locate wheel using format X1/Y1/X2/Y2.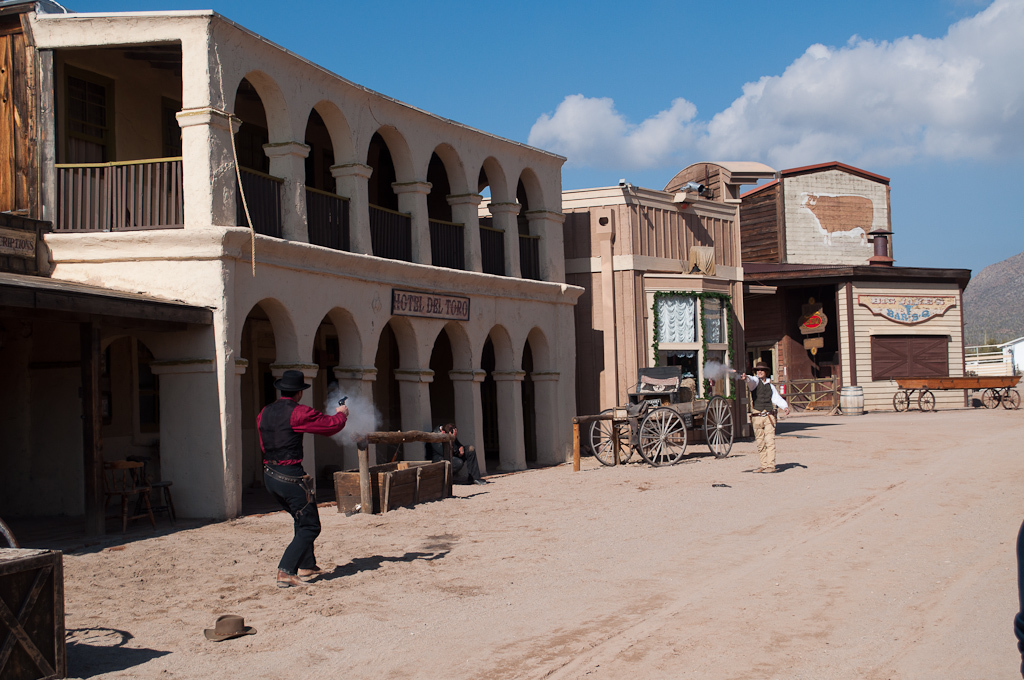
702/393/736/460.
